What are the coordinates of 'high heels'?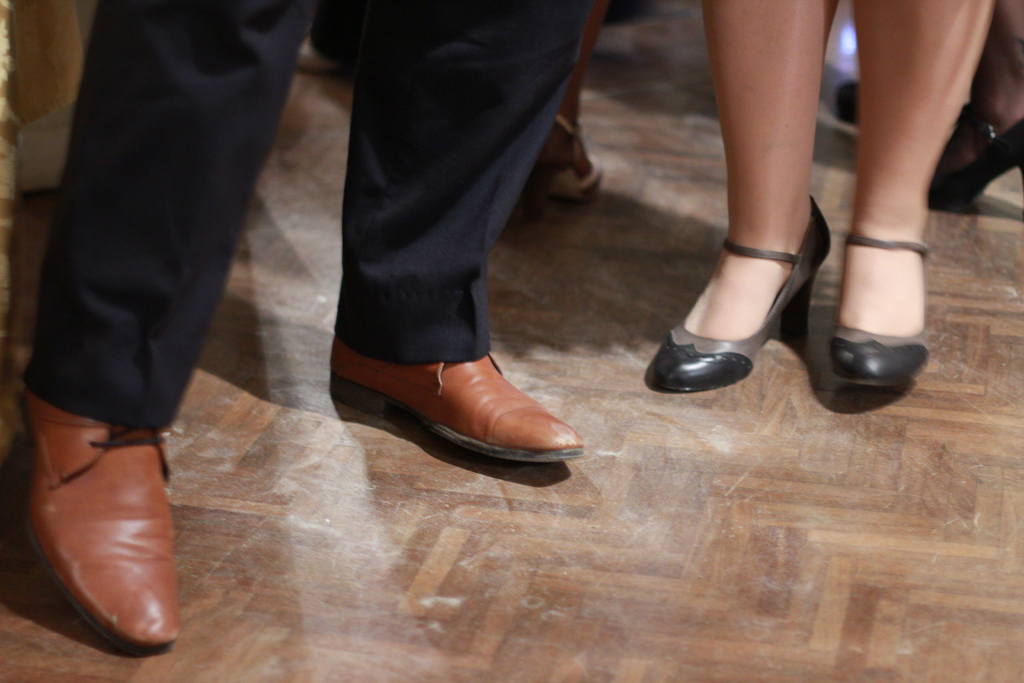
[930,104,1023,213].
